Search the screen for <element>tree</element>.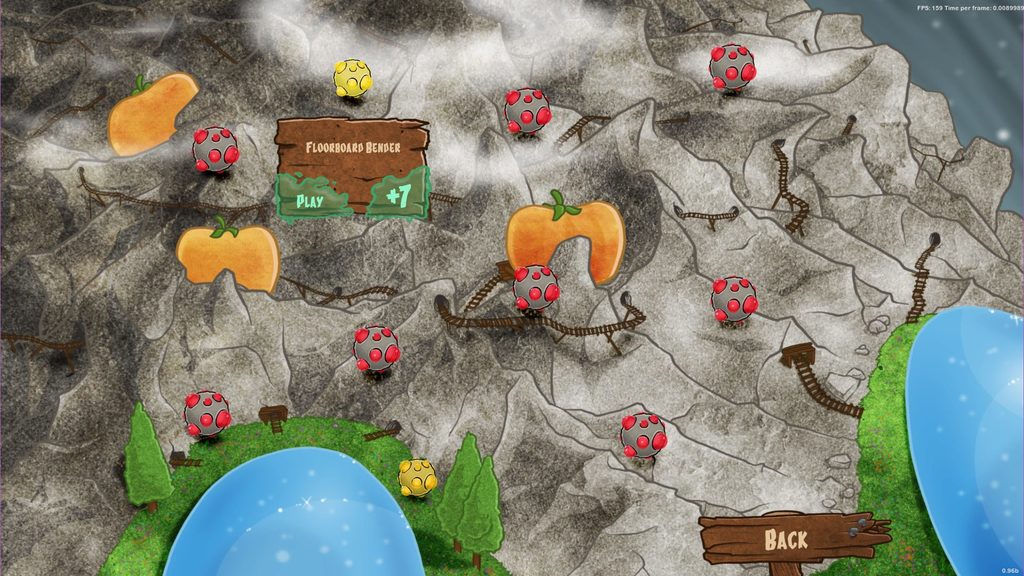
Found at BBox(120, 401, 175, 515).
